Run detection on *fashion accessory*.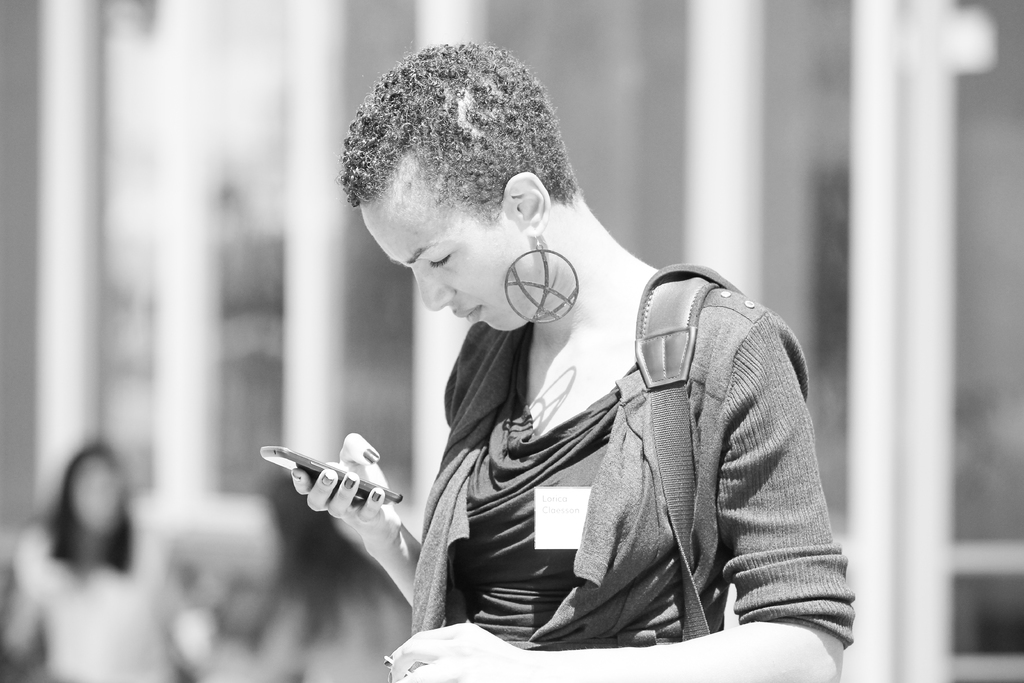
Result: 636, 267, 746, 641.
